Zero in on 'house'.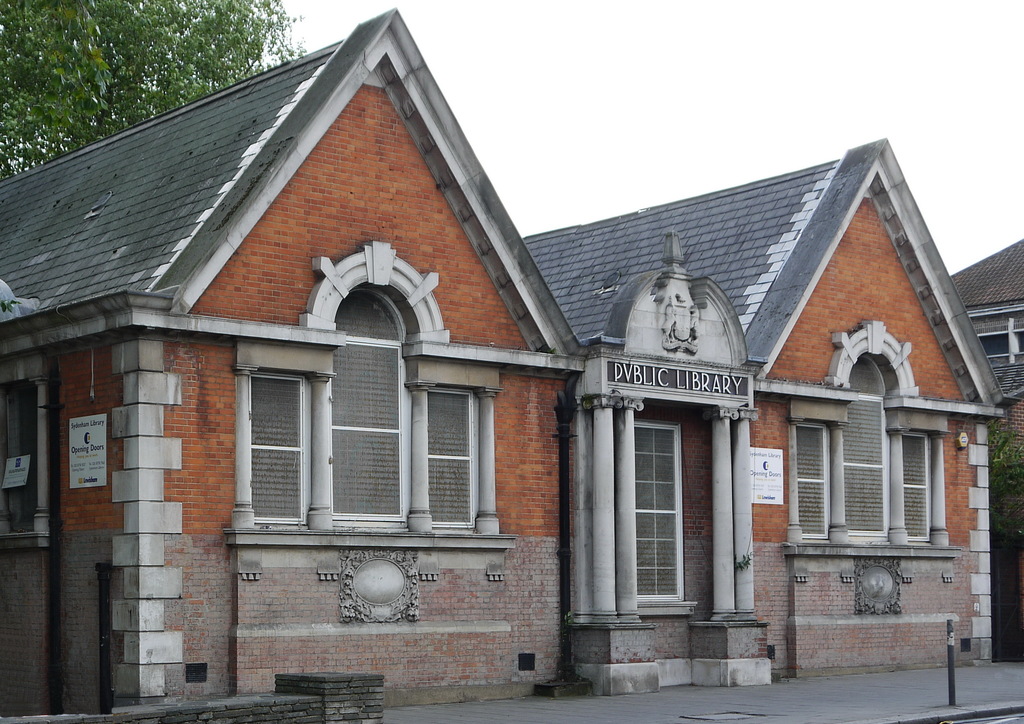
Zeroed in: pyautogui.locateOnScreen(0, 10, 1014, 705).
